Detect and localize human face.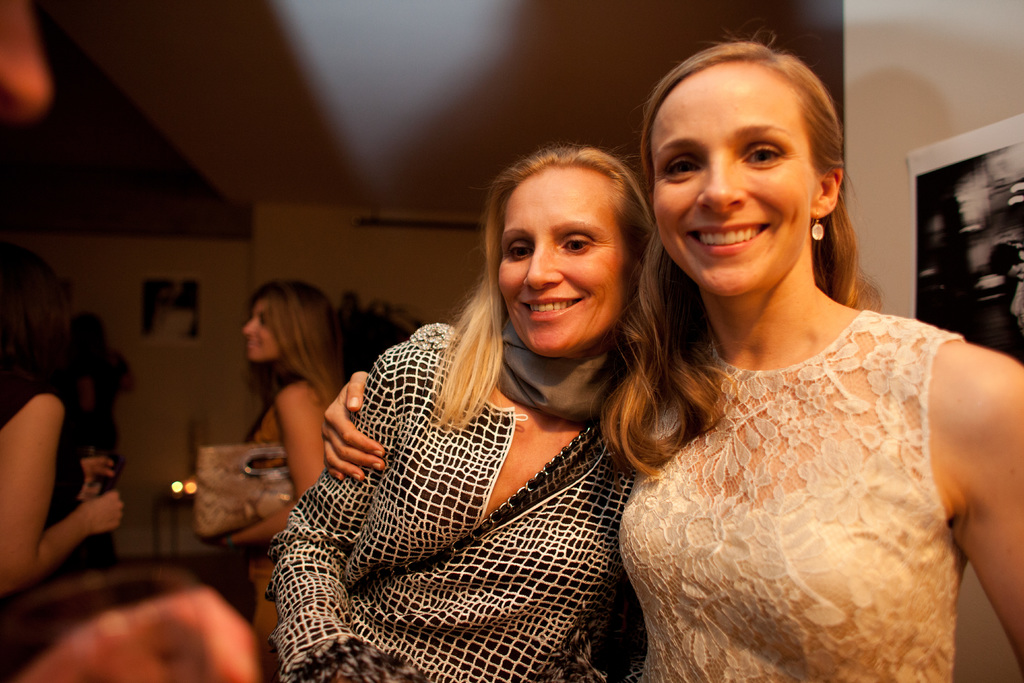
Localized at <box>240,299,282,362</box>.
